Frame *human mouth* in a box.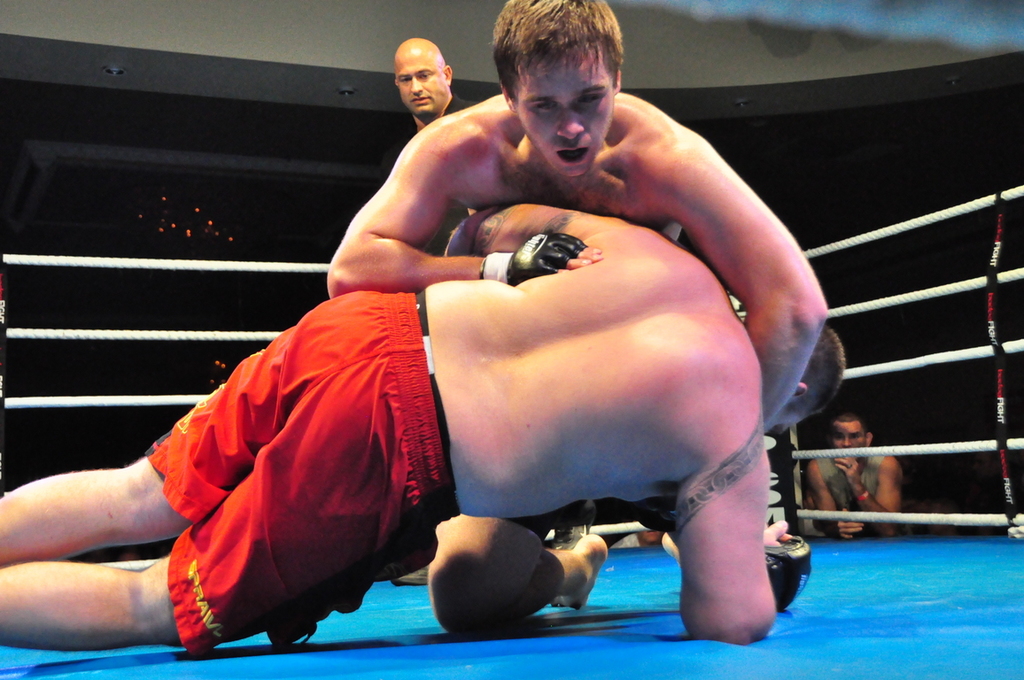
(left=556, top=149, right=588, bottom=162).
